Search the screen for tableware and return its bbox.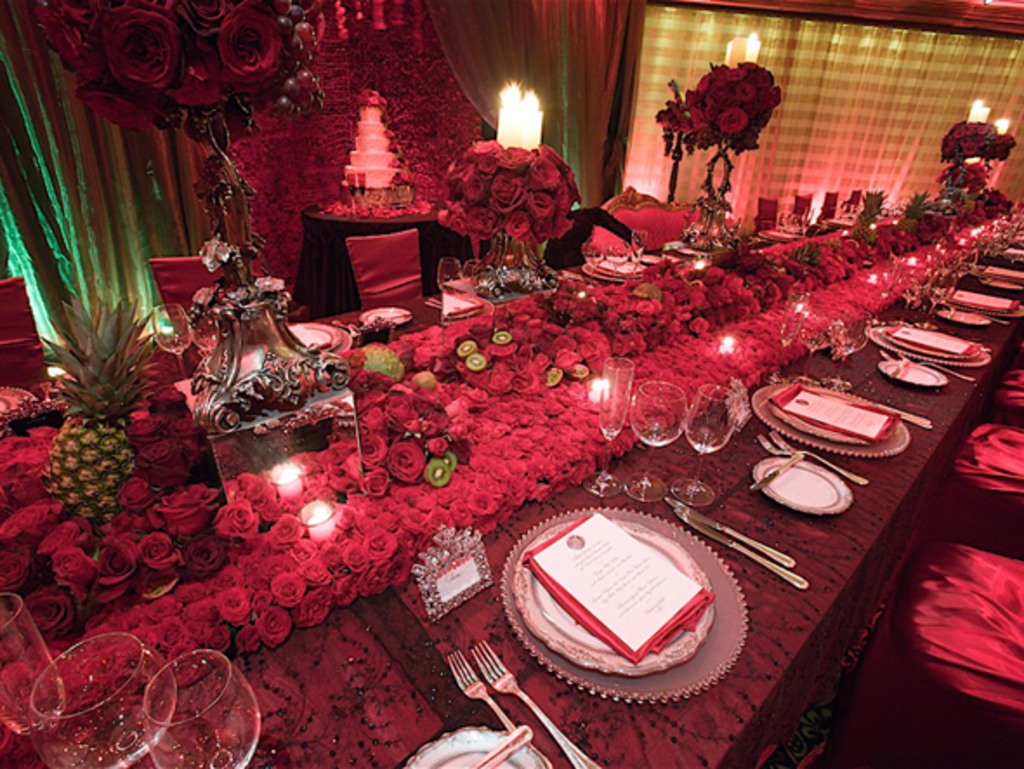
Found: 450 649 561 767.
